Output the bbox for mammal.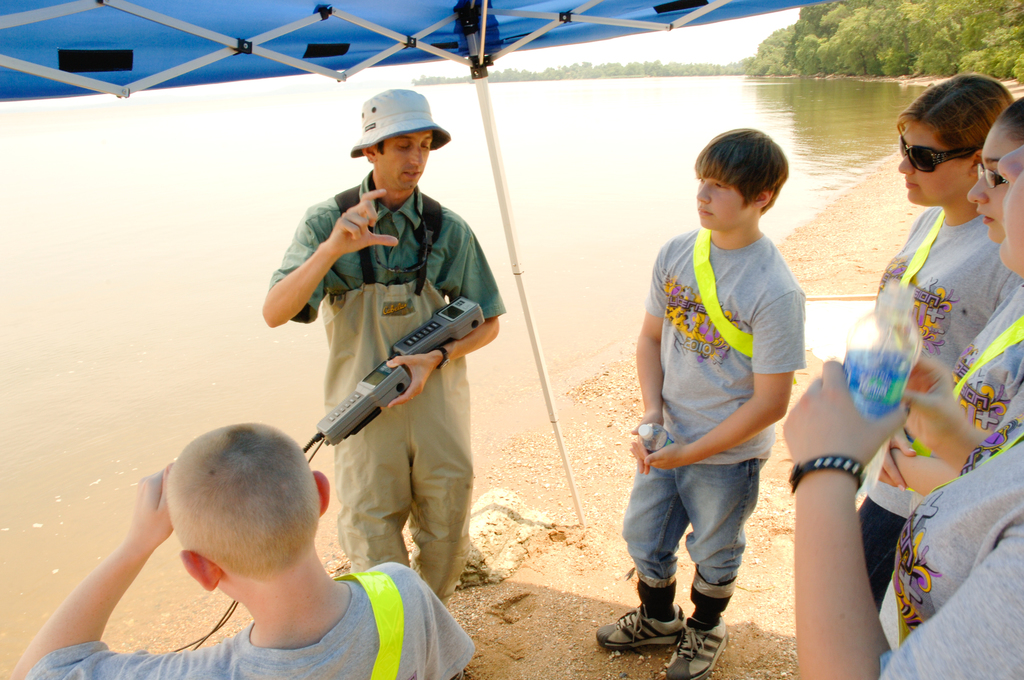
BBox(260, 86, 505, 607).
